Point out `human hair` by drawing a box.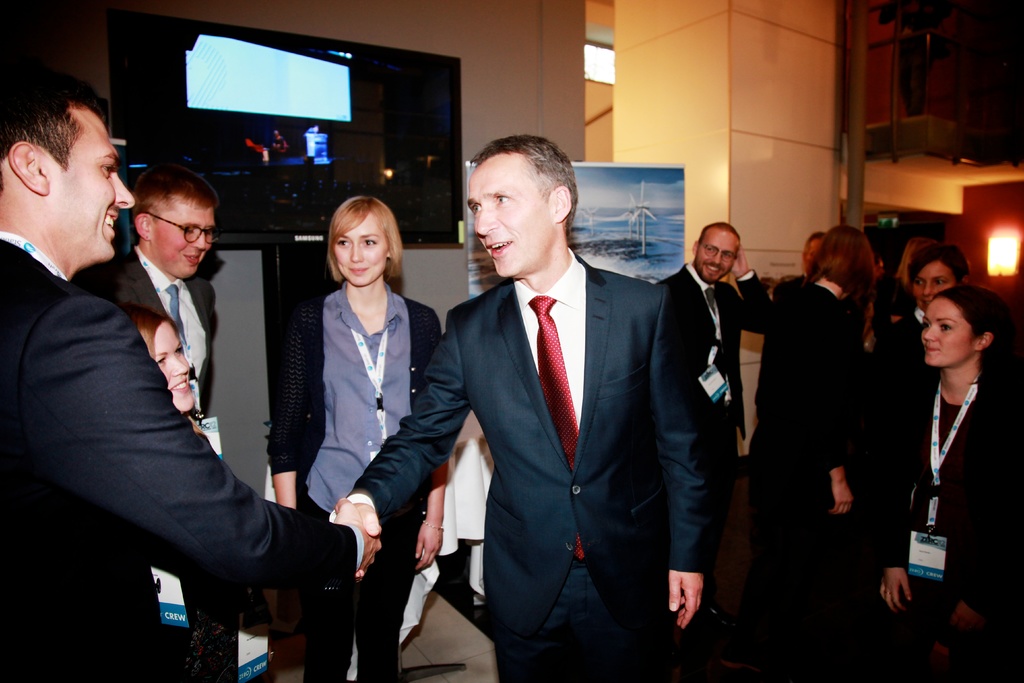
132:163:221:245.
